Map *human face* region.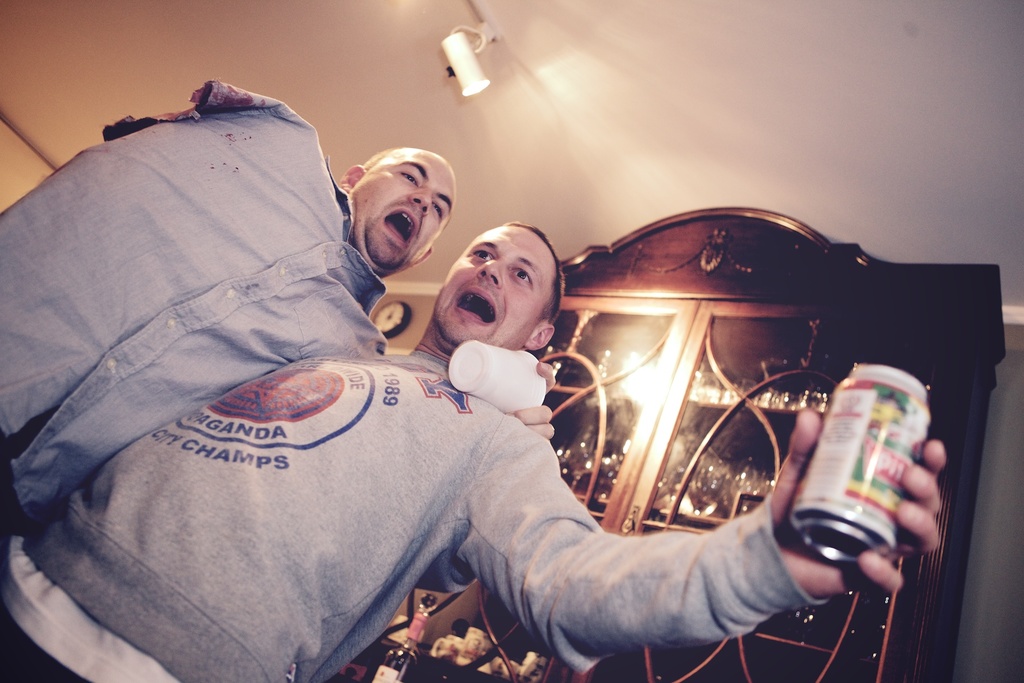
Mapped to (355,146,453,276).
